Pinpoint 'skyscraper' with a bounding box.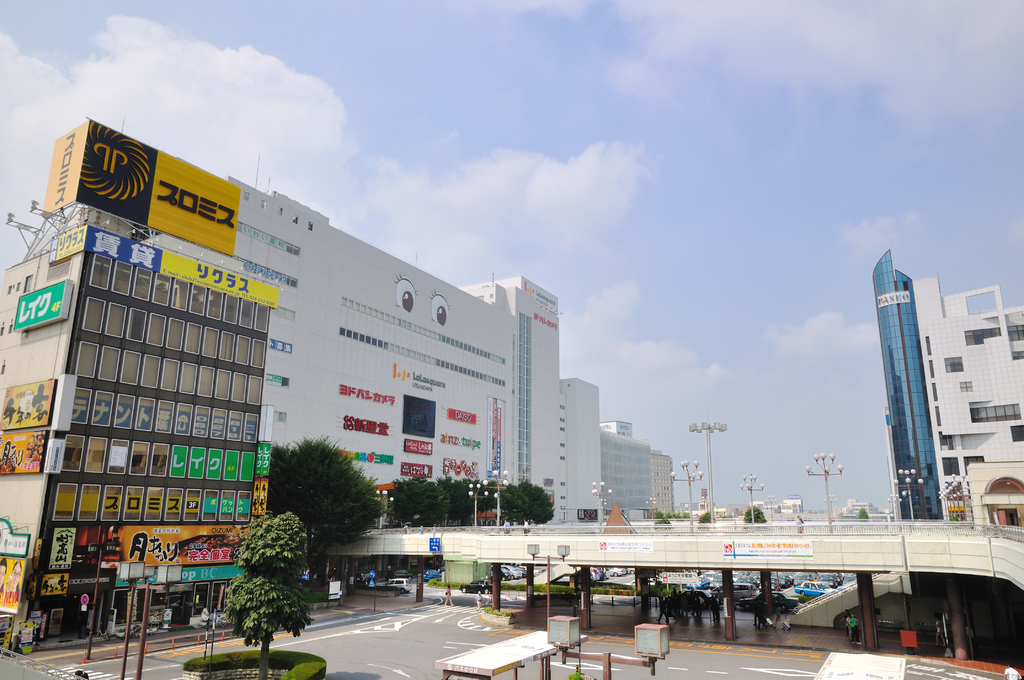
(x1=0, y1=229, x2=275, y2=625).
